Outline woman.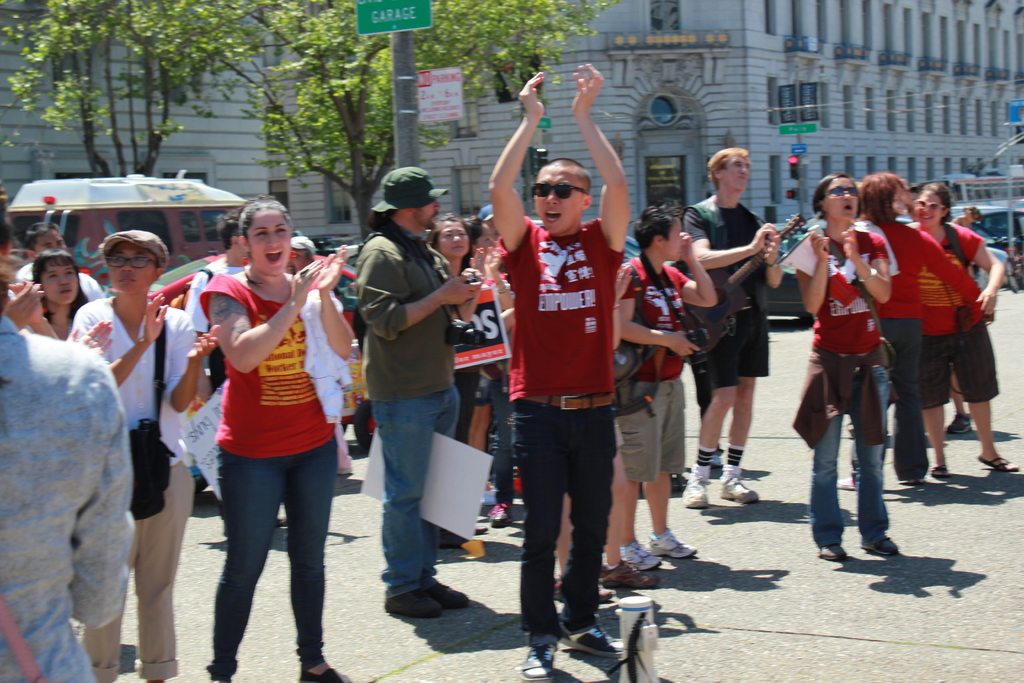
Outline: 31 249 86 342.
